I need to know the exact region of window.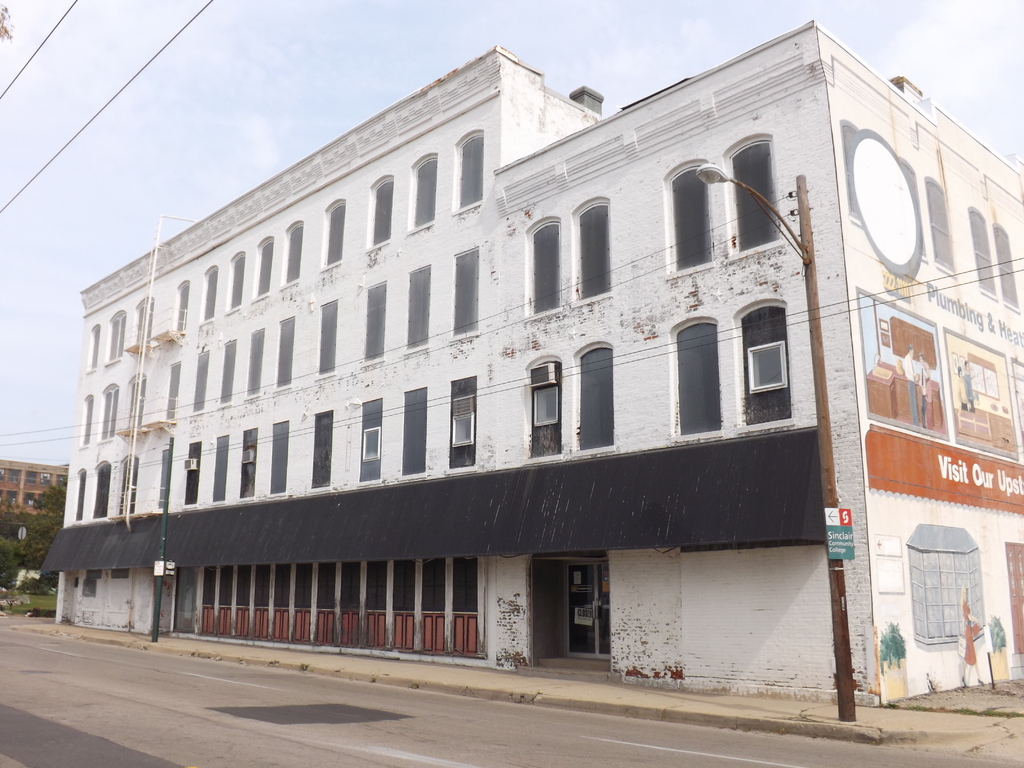
Region: l=368, t=564, r=382, b=613.
